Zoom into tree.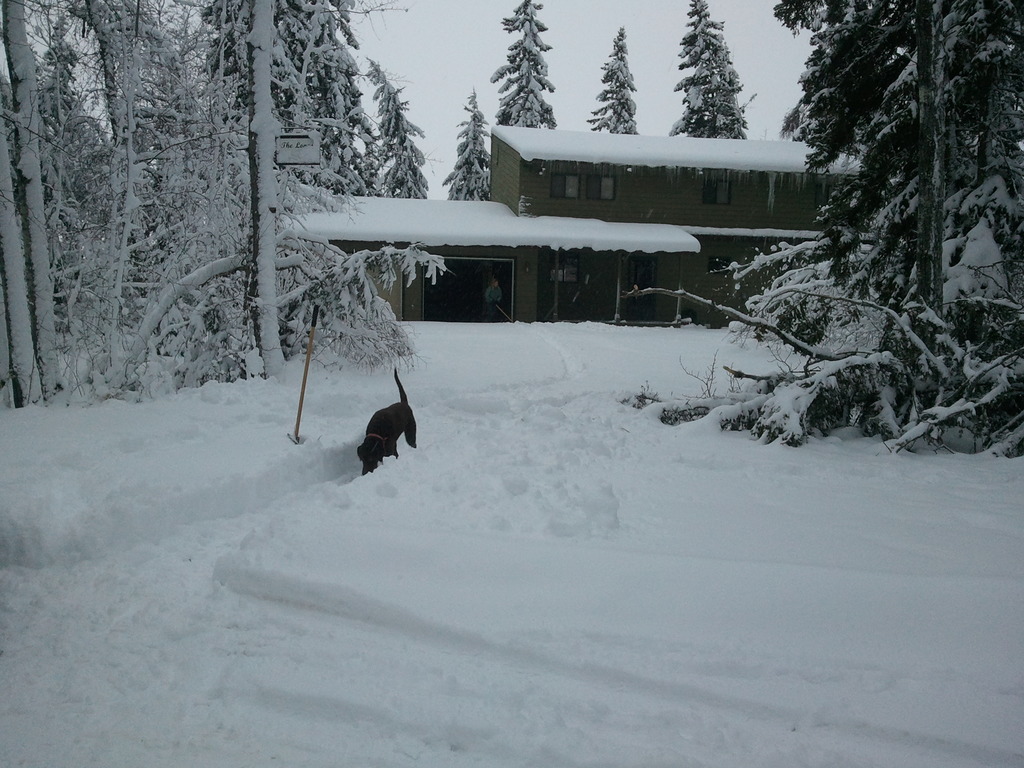
Zoom target: left=490, top=0, right=567, bottom=131.
